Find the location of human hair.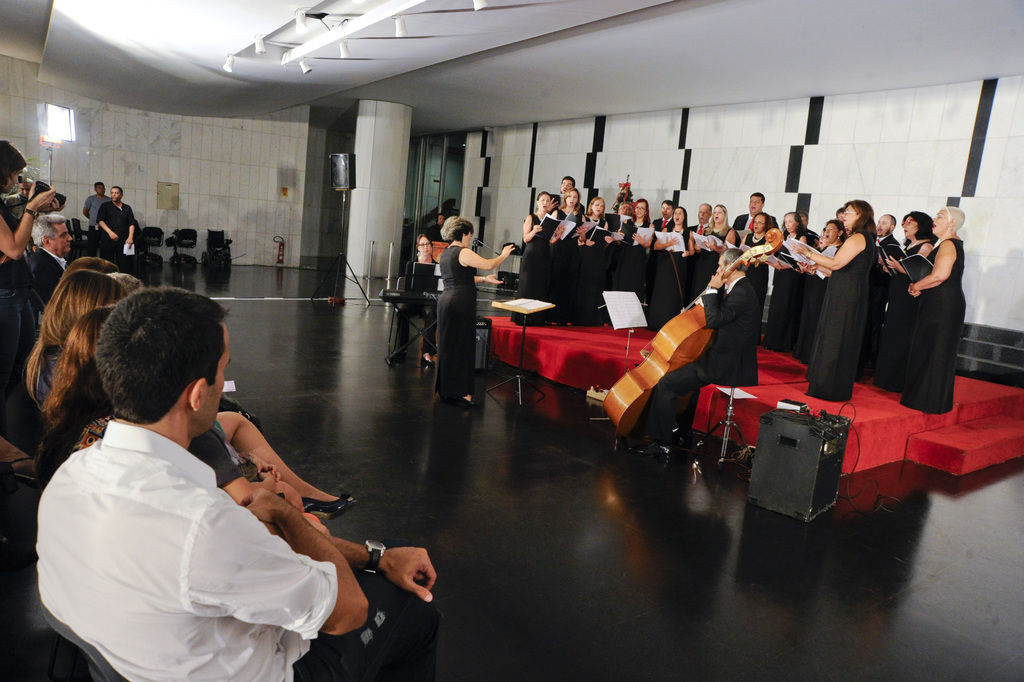
Location: <box>787,213,807,236</box>.
